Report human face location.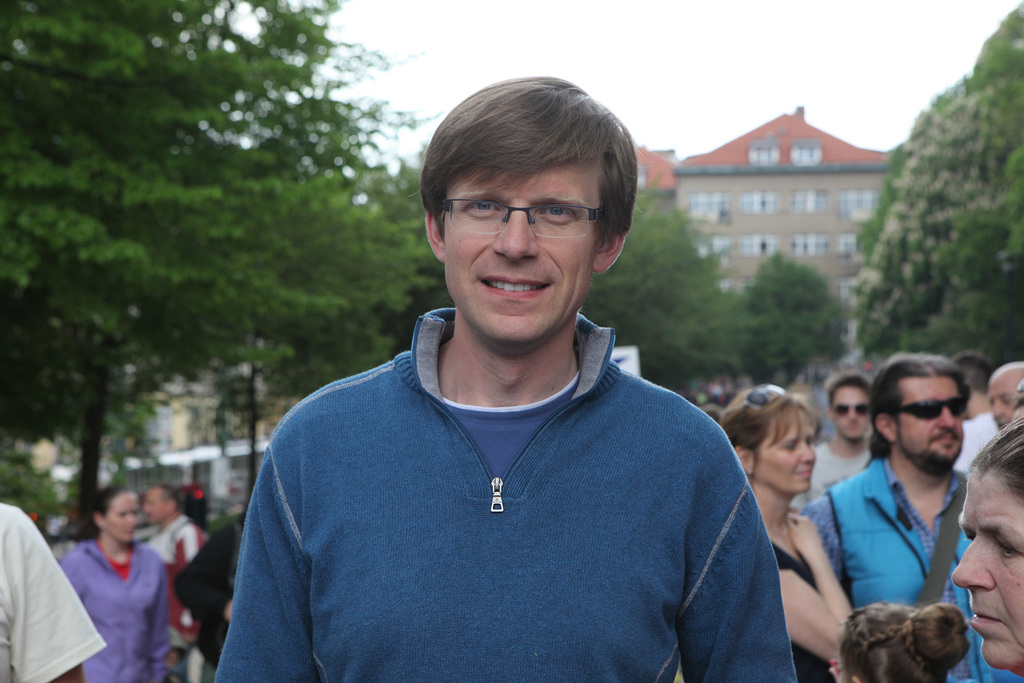
Report: (143, 489, 165, 519).
